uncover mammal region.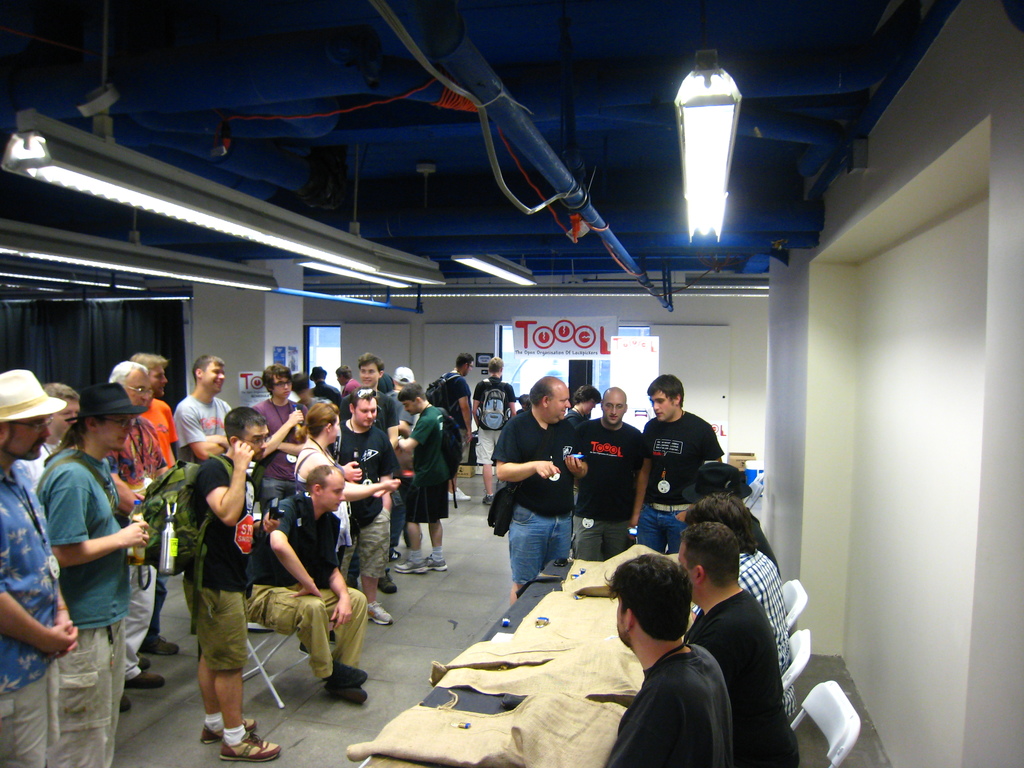
Uncovered: l=99, t=359, r=163, b=715.
